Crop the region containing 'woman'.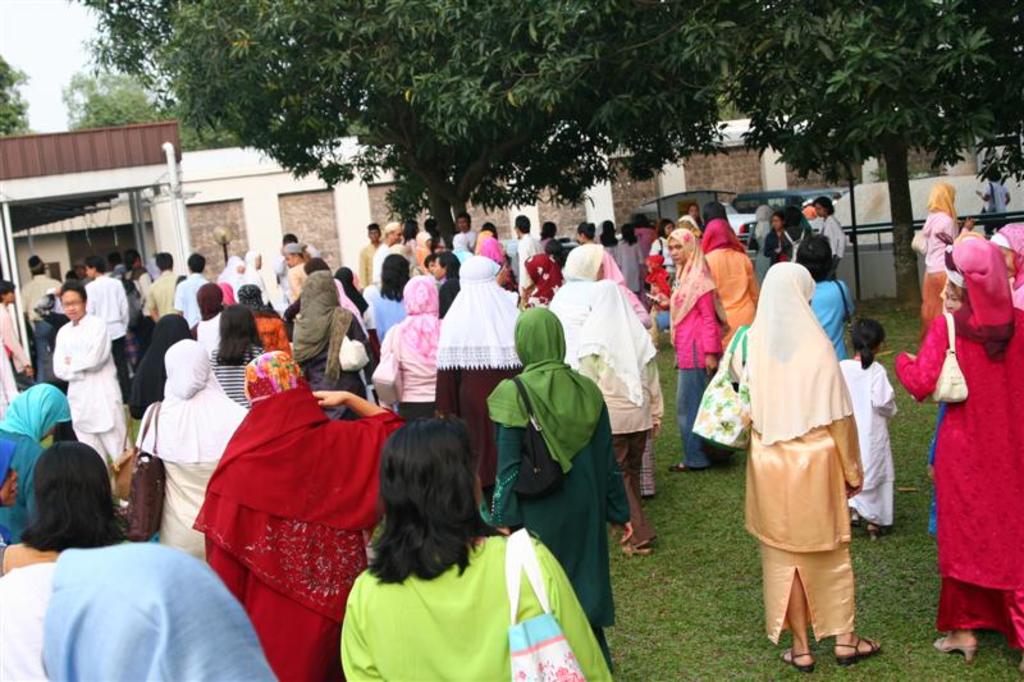
Crop region: <region>650, 226, 732, 471</region>.
